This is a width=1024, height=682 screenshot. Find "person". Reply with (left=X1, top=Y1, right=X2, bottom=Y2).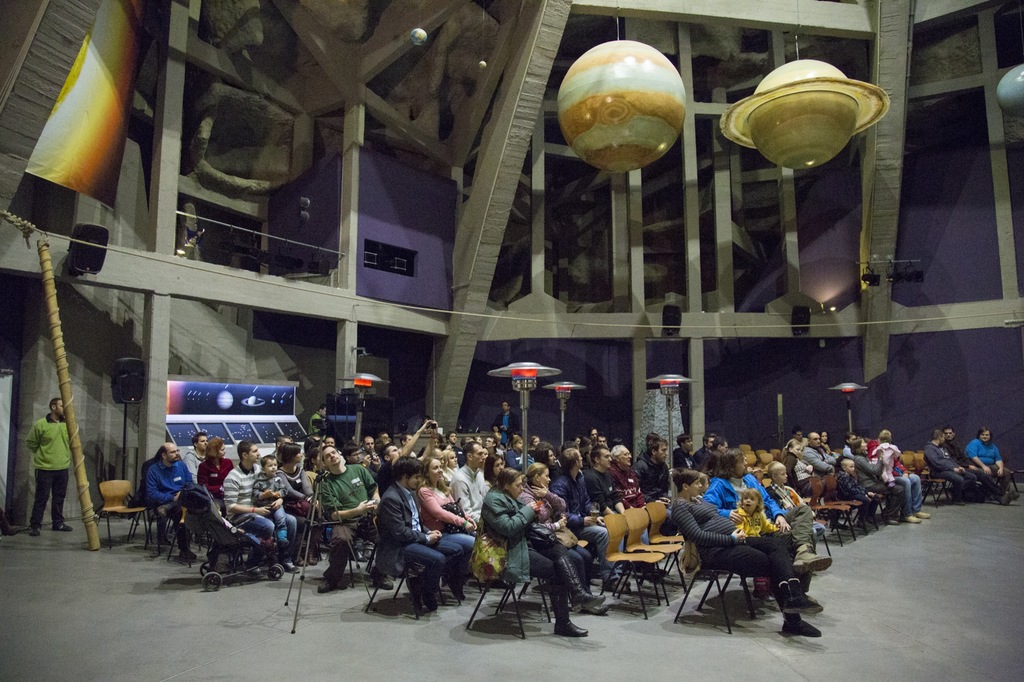
(left=964, top=424, right=1018, bottom=504).
